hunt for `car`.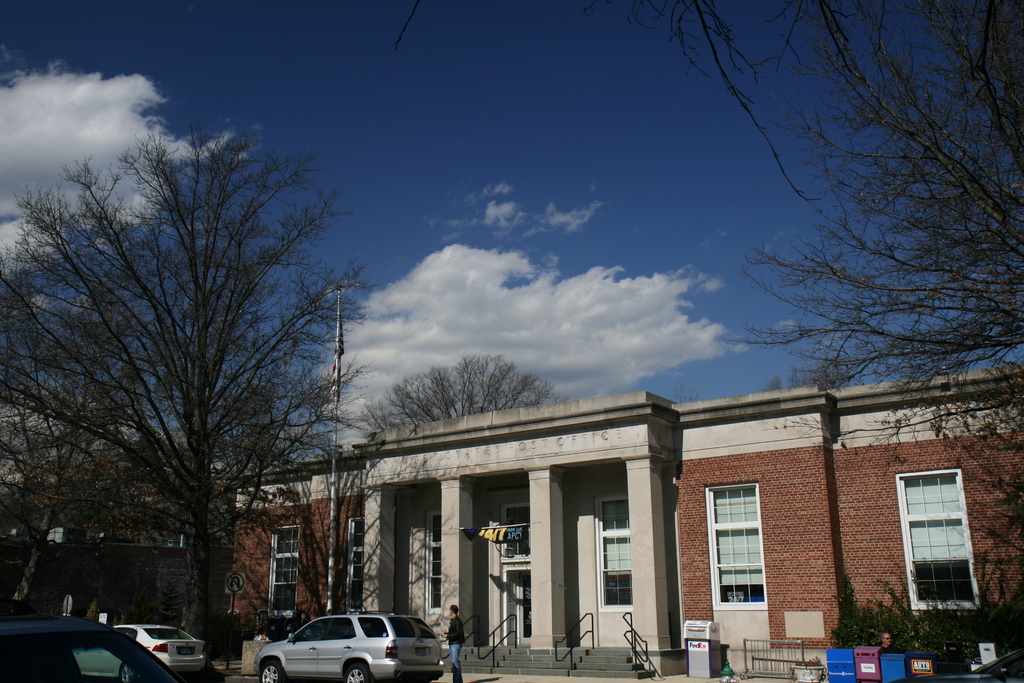
Hunted down at {"x1": 0, "y1": 613, "x2": 180, "y2": 682}.
